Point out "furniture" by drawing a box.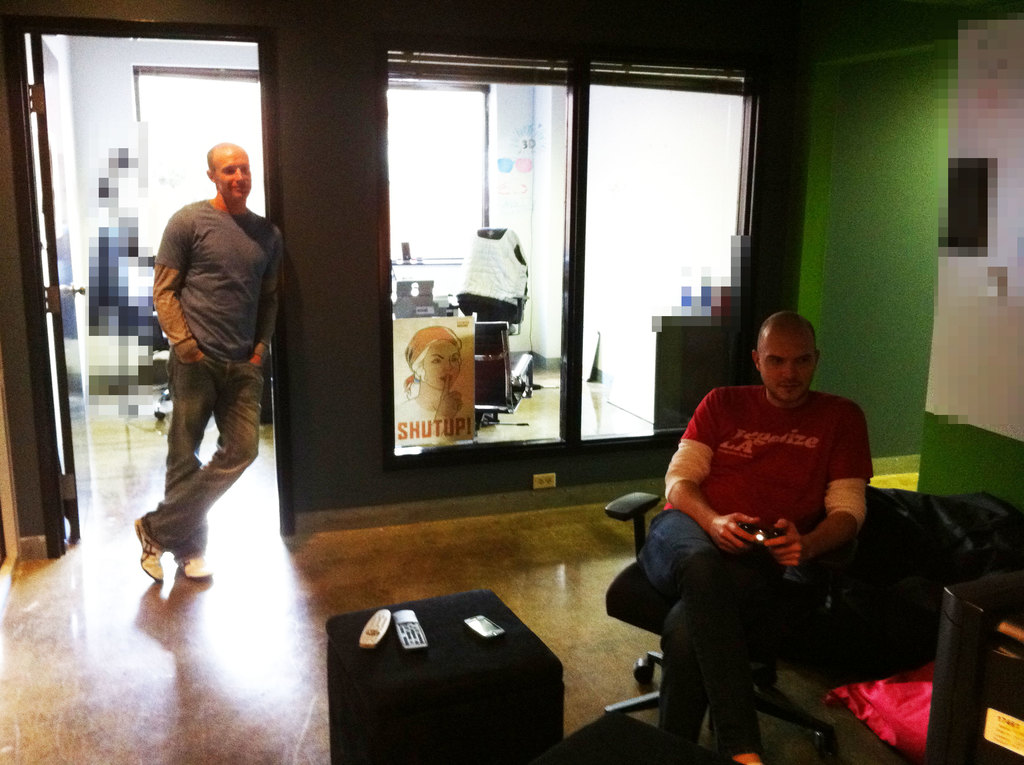
box=[604, 488, 857, 764].
